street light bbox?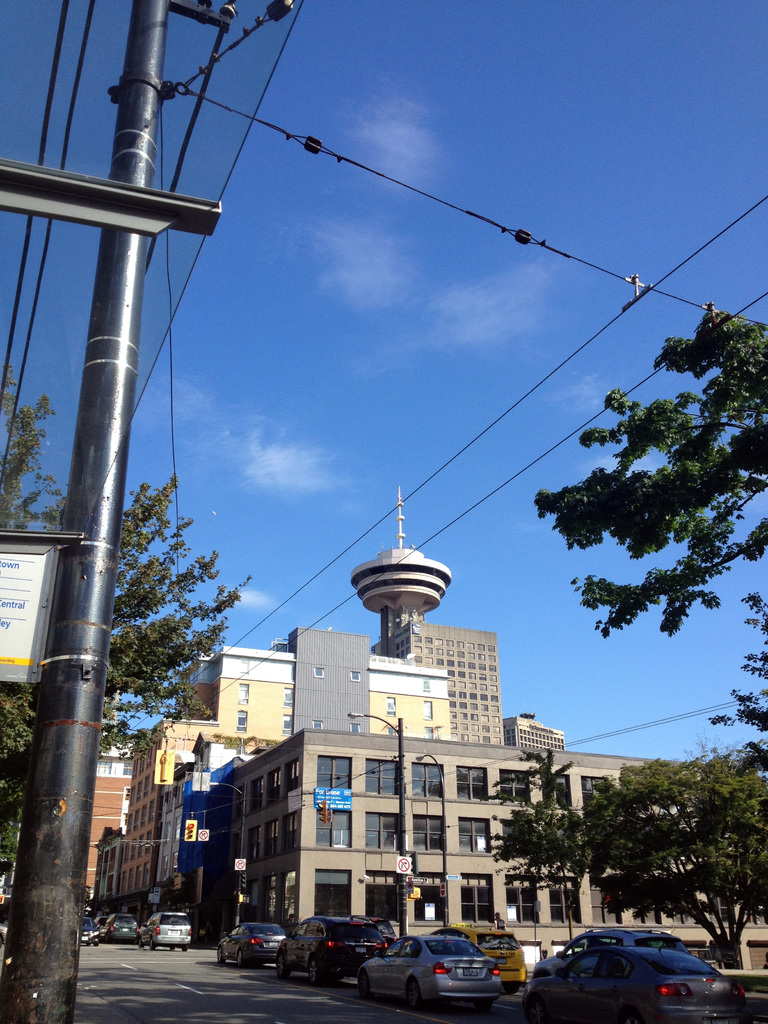
select_region(207, 780, 249, 929)
